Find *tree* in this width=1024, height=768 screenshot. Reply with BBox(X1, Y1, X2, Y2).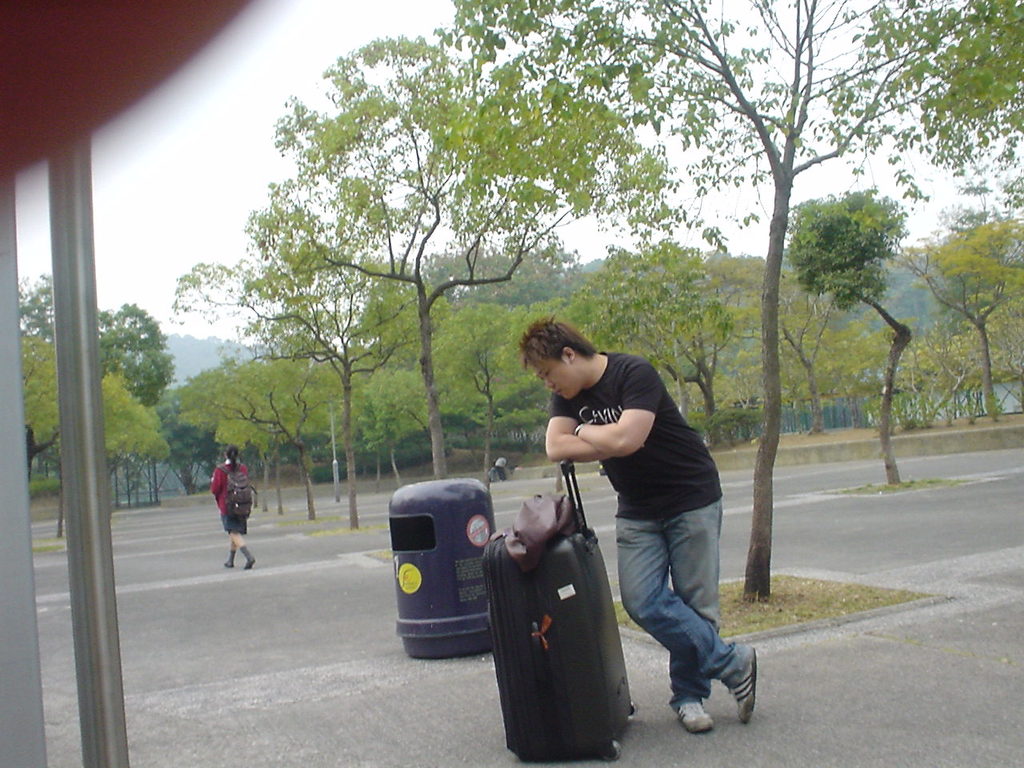
BBox(578, 238, 727, 439).
